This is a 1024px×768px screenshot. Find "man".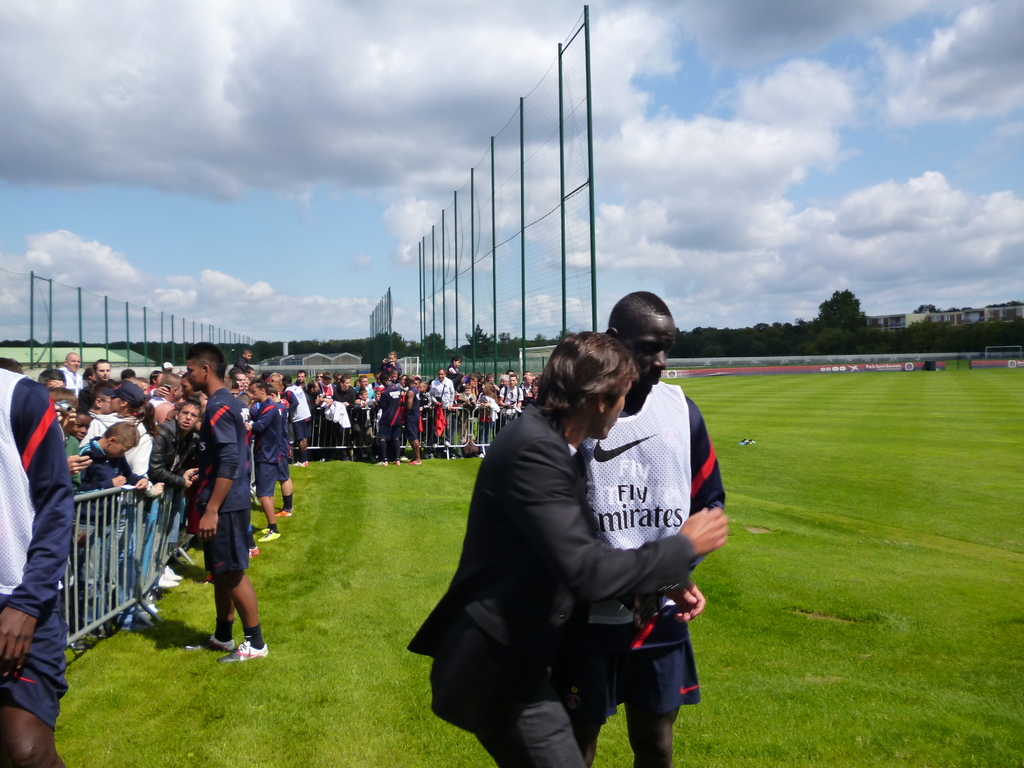
Bounding box: box=[186, 340, 260, 662].
